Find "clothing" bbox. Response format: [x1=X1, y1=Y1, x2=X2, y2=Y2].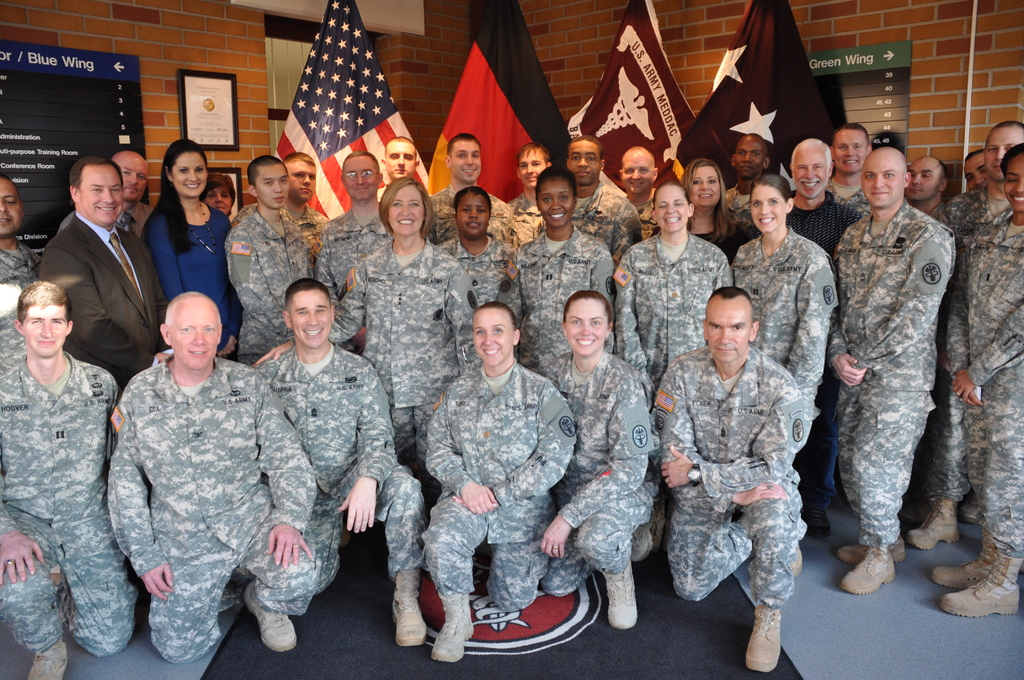
[x1=99, y1=283, x2=287, y2=679].
